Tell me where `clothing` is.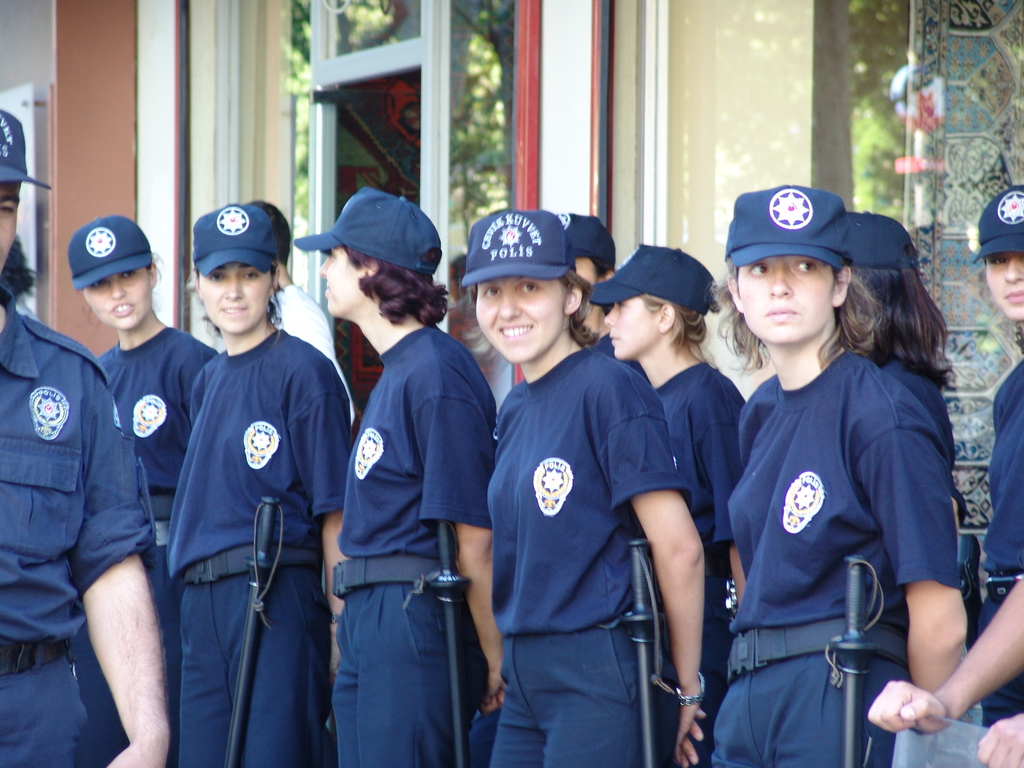
`clothing` is at Rect(650, 356, 747, 560).
